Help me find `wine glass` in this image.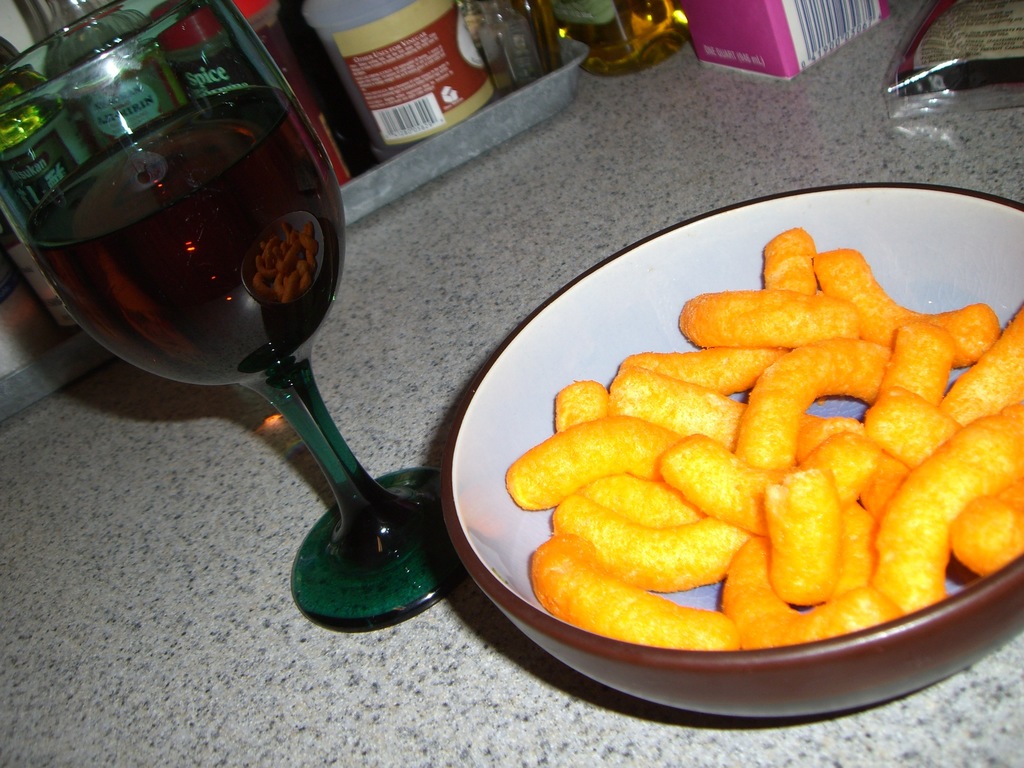
Found it: pyautogui.locateOnScreen(0, 0, 450, 633).
